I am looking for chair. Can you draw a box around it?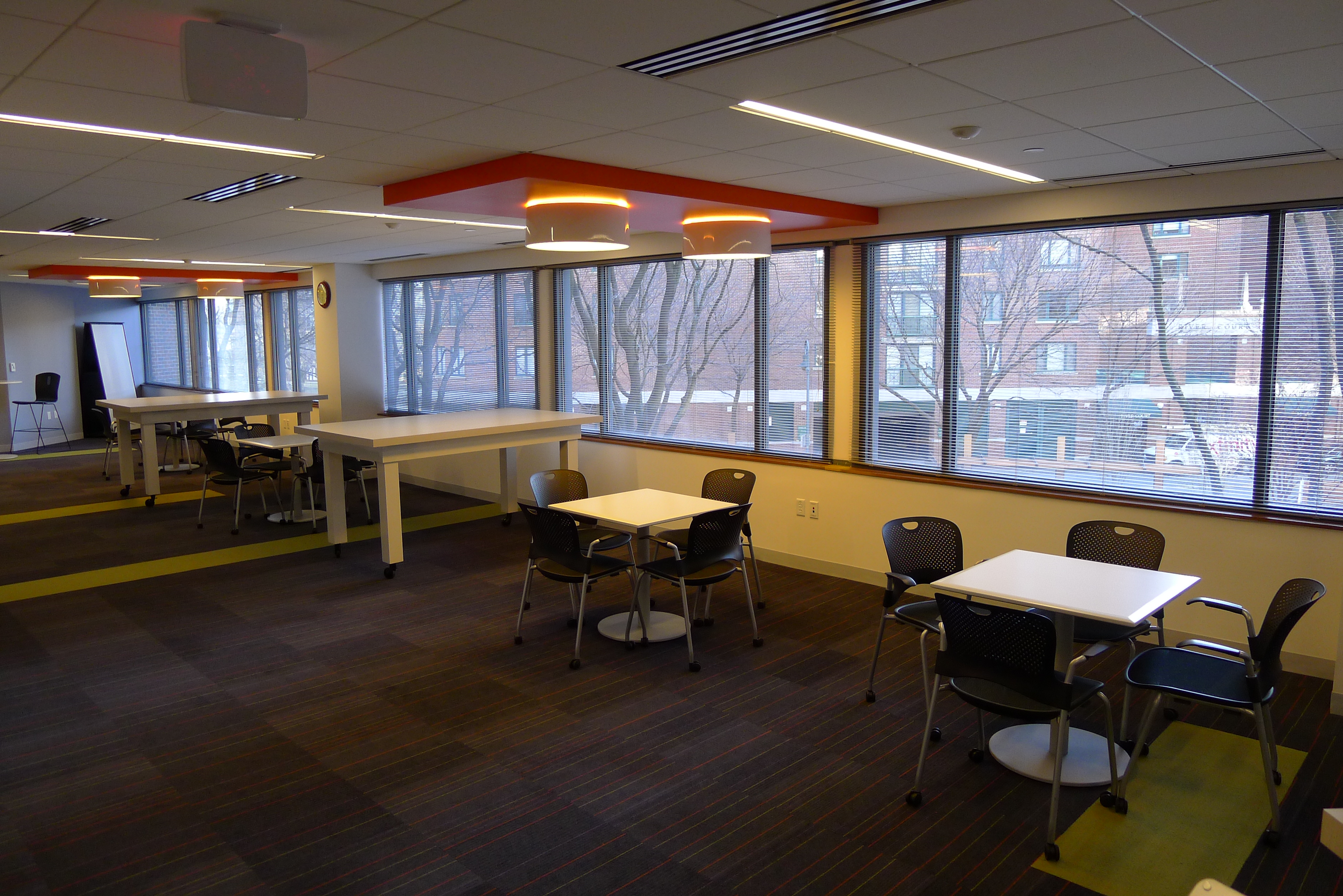
Sure, the bounding box is [398, 206, 473, 292].
